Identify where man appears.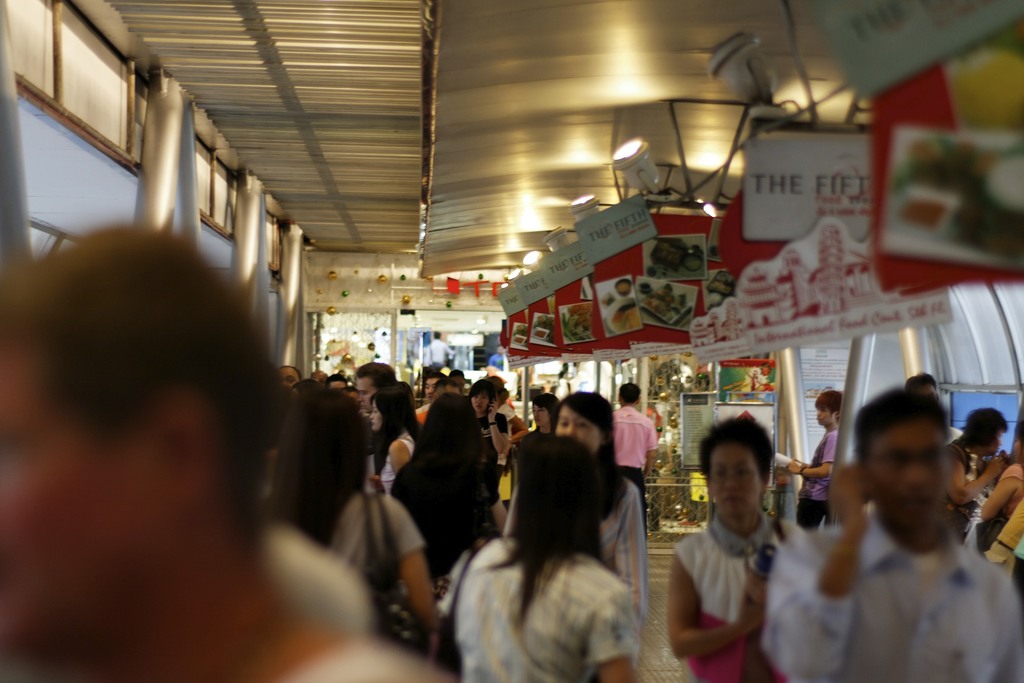
Appears at (x1=799, y1=386, x2=852, y2=524).
